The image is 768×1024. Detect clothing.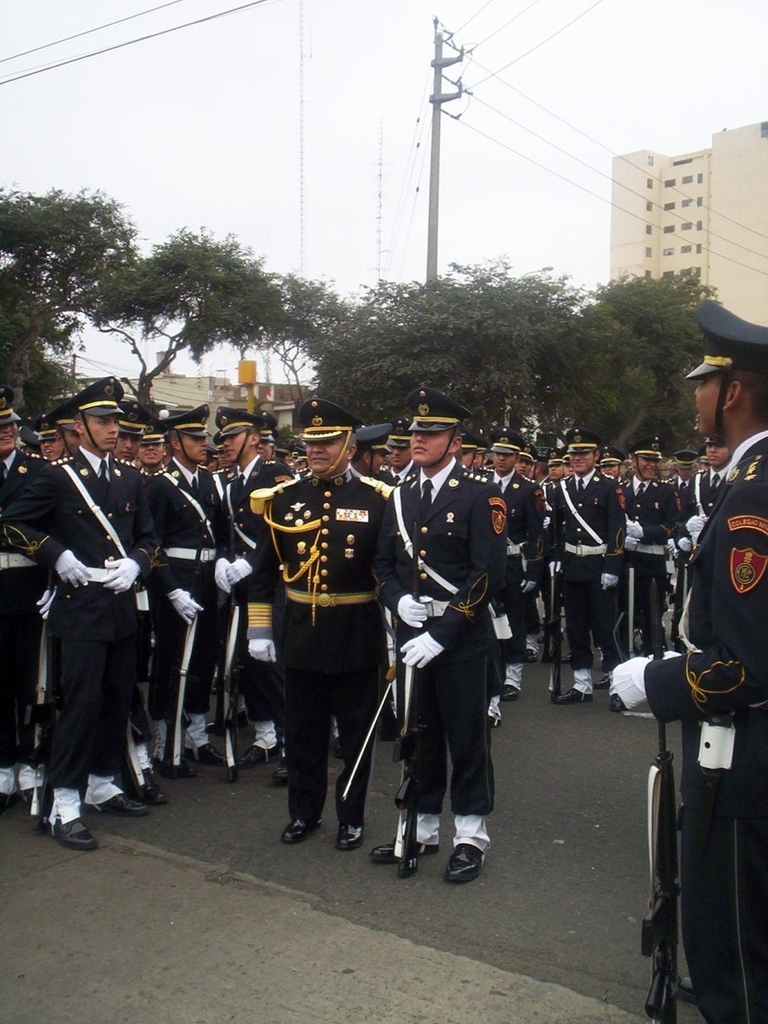
Detection: [4, 441, 165, 787].
